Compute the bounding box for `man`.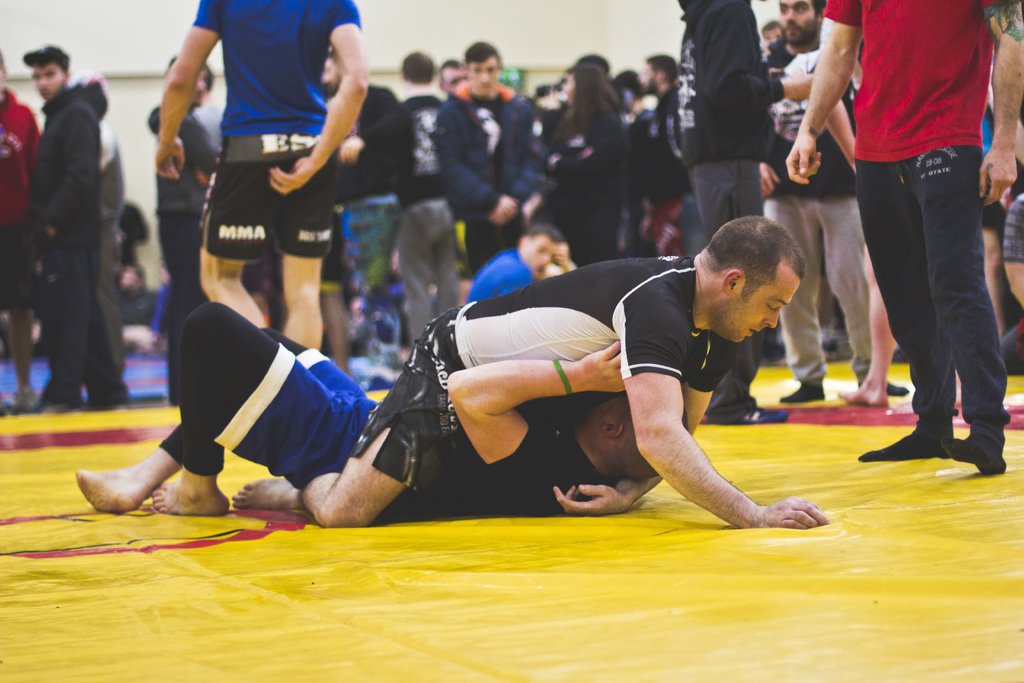
box(159, 0, 365, 355).
